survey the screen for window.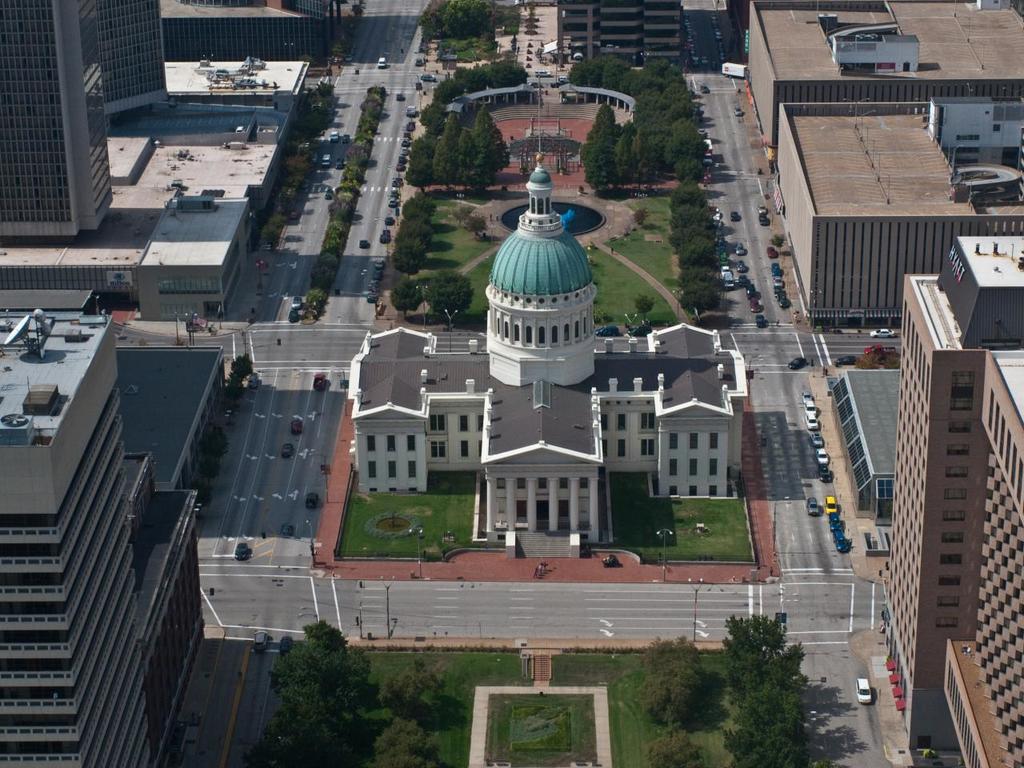
Survey found: region(687, 432, 698, 454).
